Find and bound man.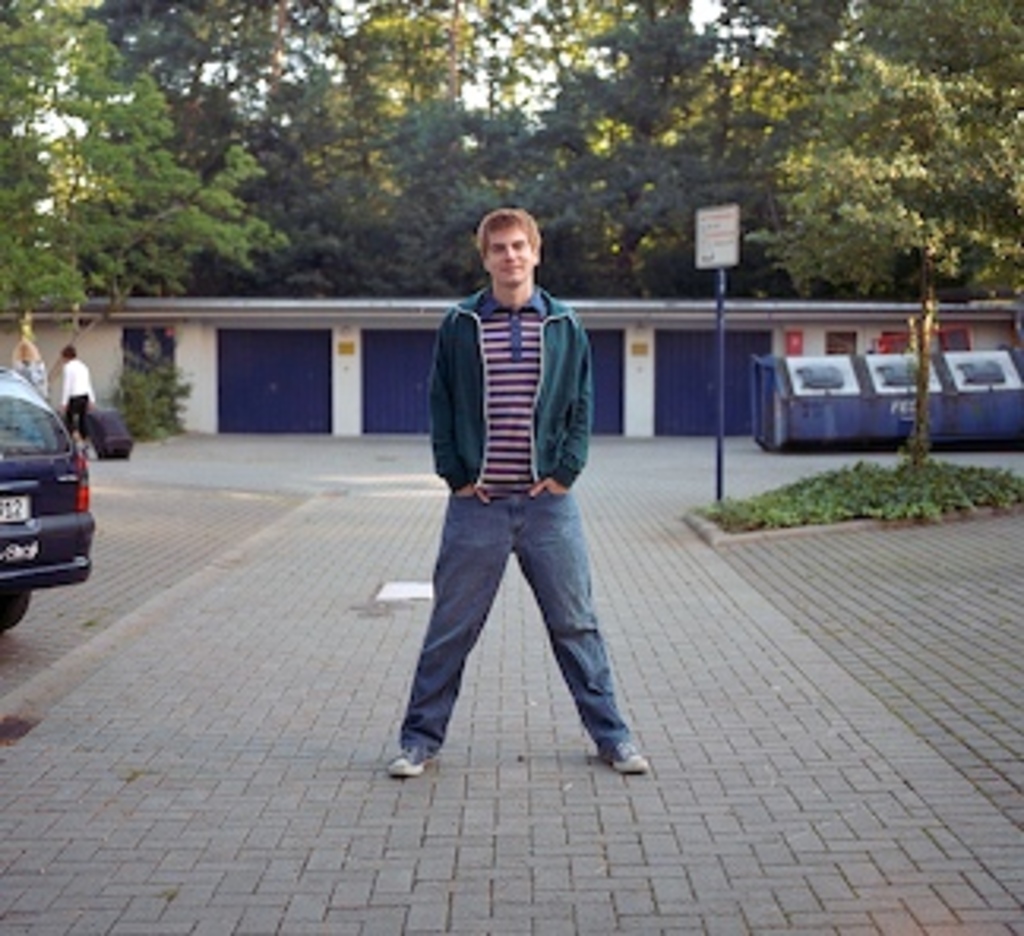
Bound: 370, 209, 638, 797.
